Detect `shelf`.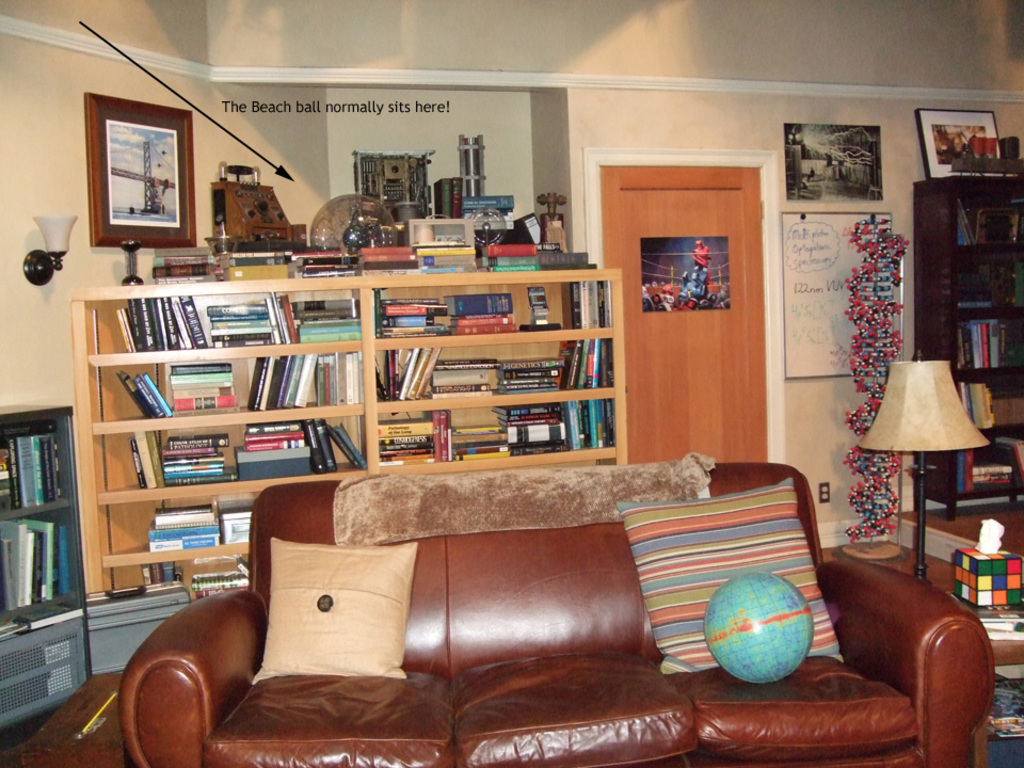
Detected at box(59, 261, 622, 599).
